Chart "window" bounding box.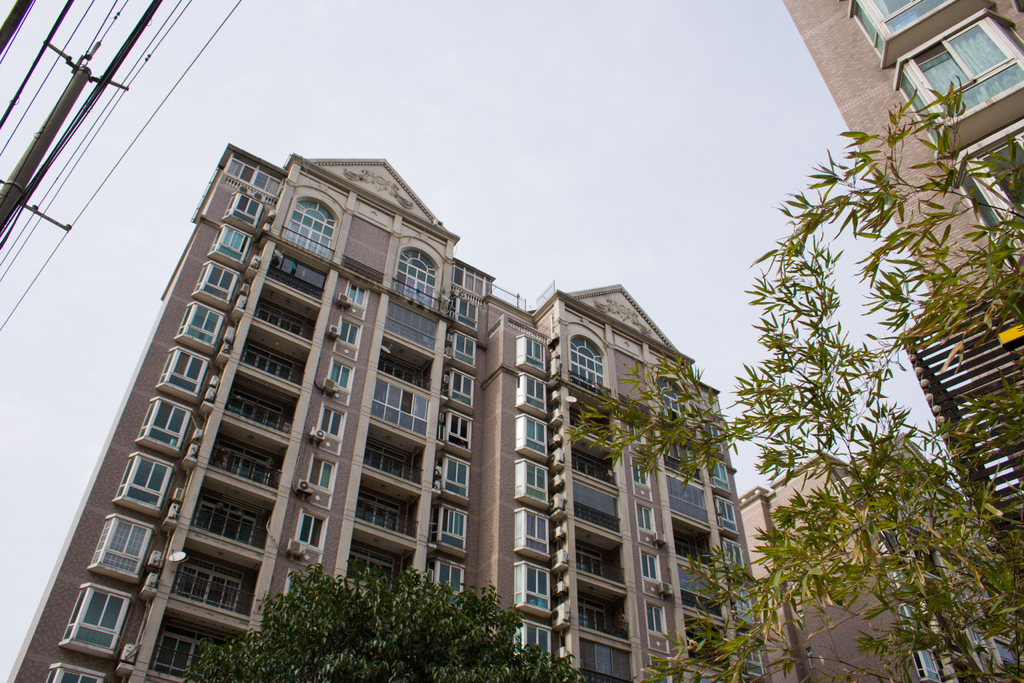
Charted: l=430, t=502, r=470, b=559.
